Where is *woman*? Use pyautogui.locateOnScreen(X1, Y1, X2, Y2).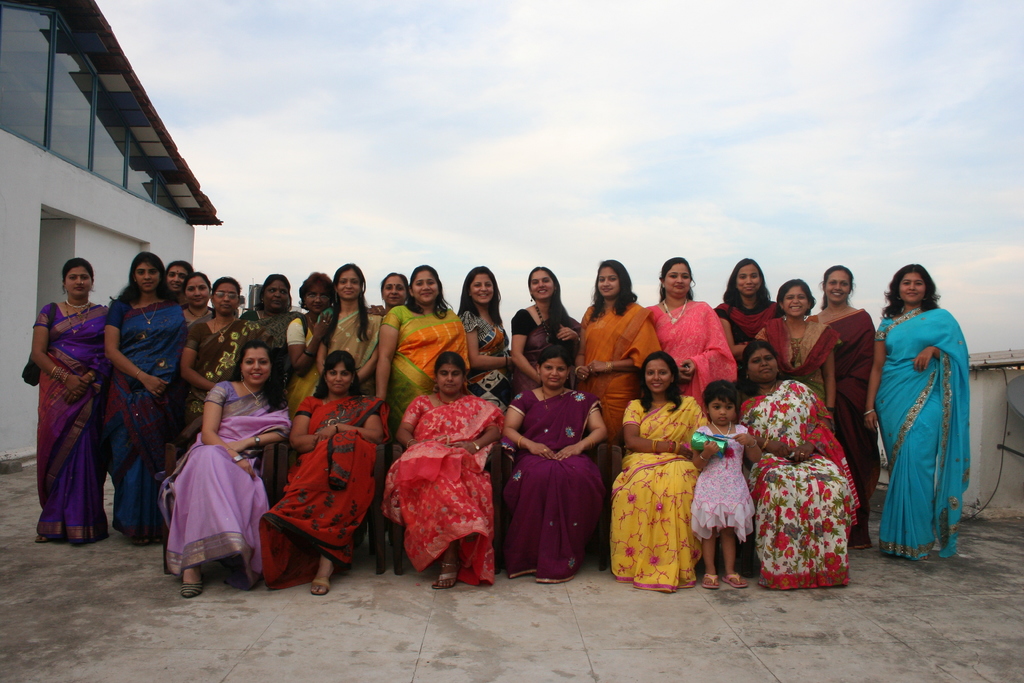
pyautogui.locateOnScreen(647, 259, 739, 410).
